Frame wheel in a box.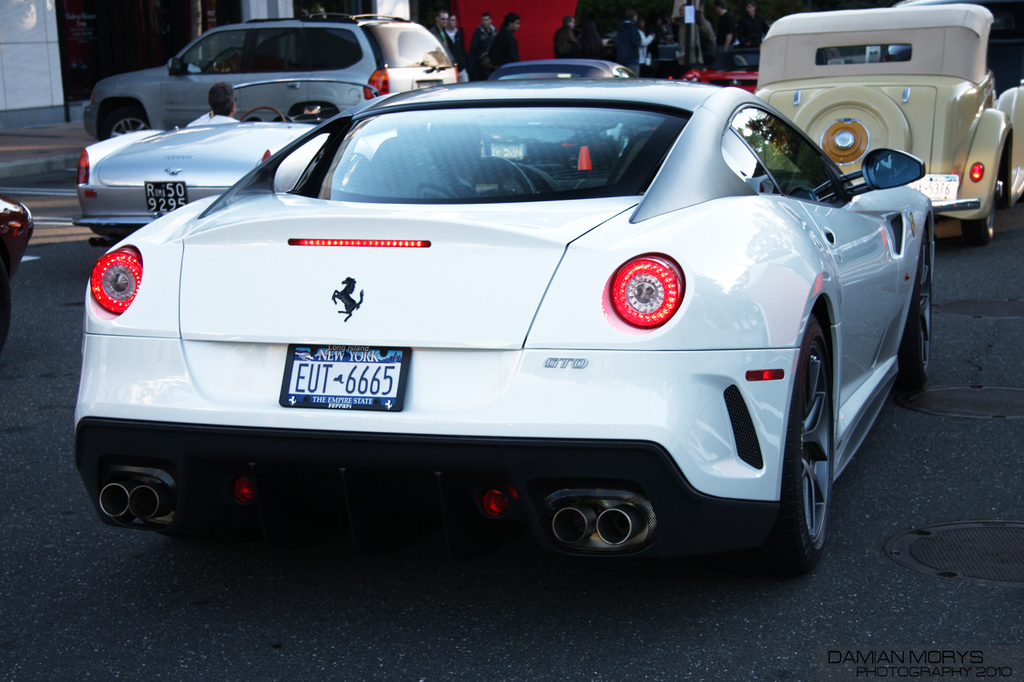
[x1=471, y1=150, x2=534, y2=201].
